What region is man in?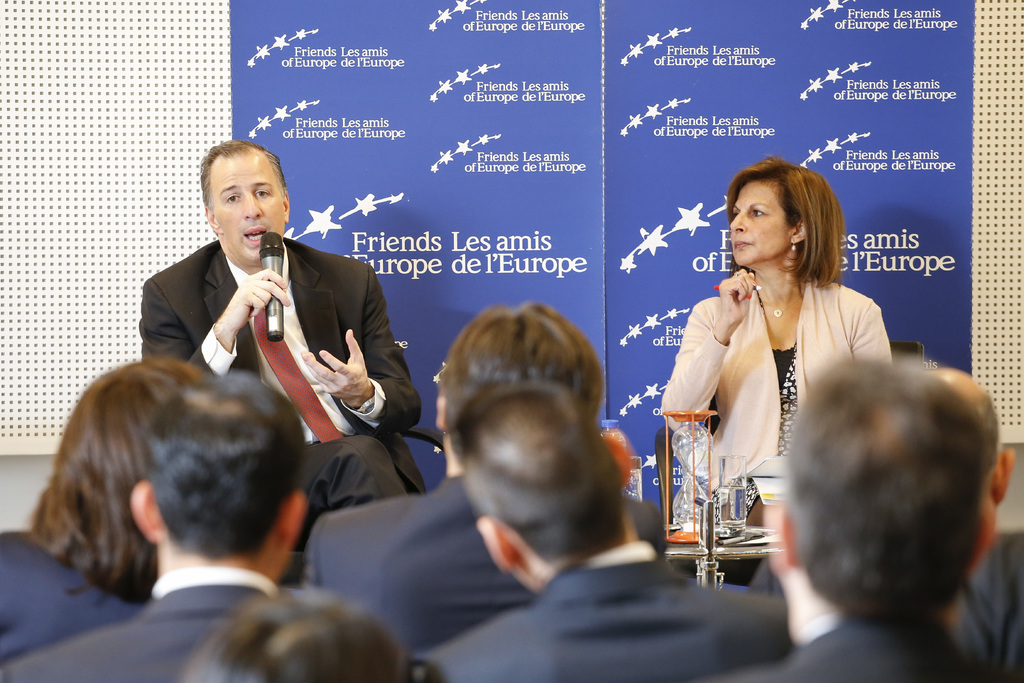
detection(920, 363, 1023, 682).
